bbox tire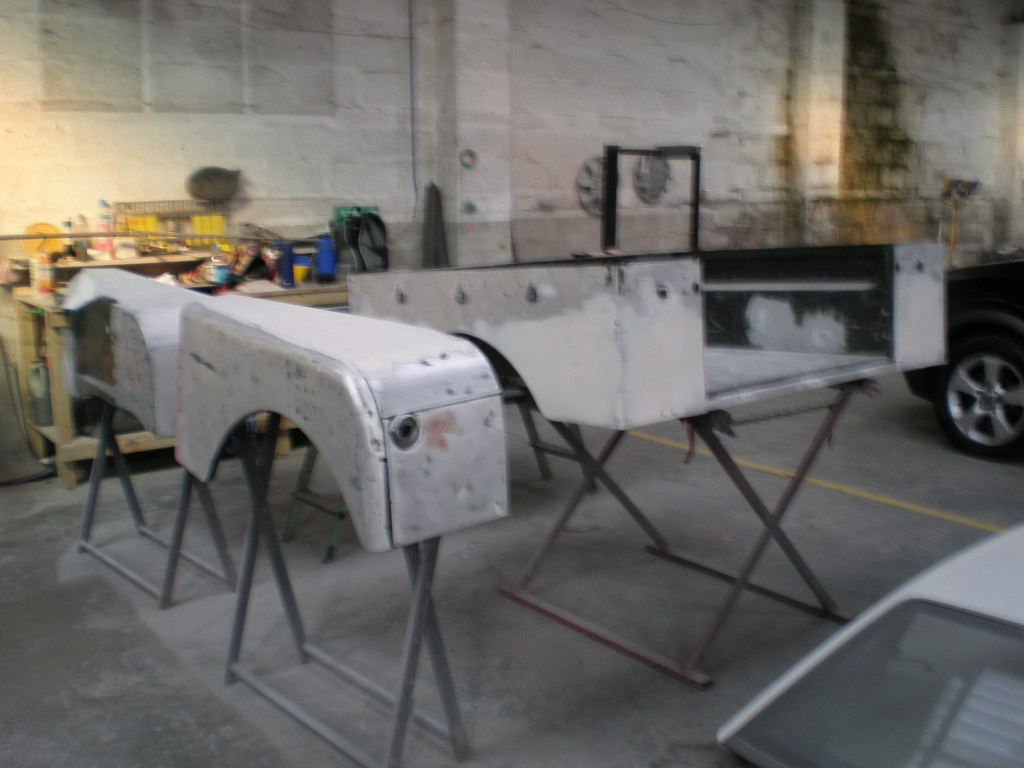
(933,335,1023,466)
